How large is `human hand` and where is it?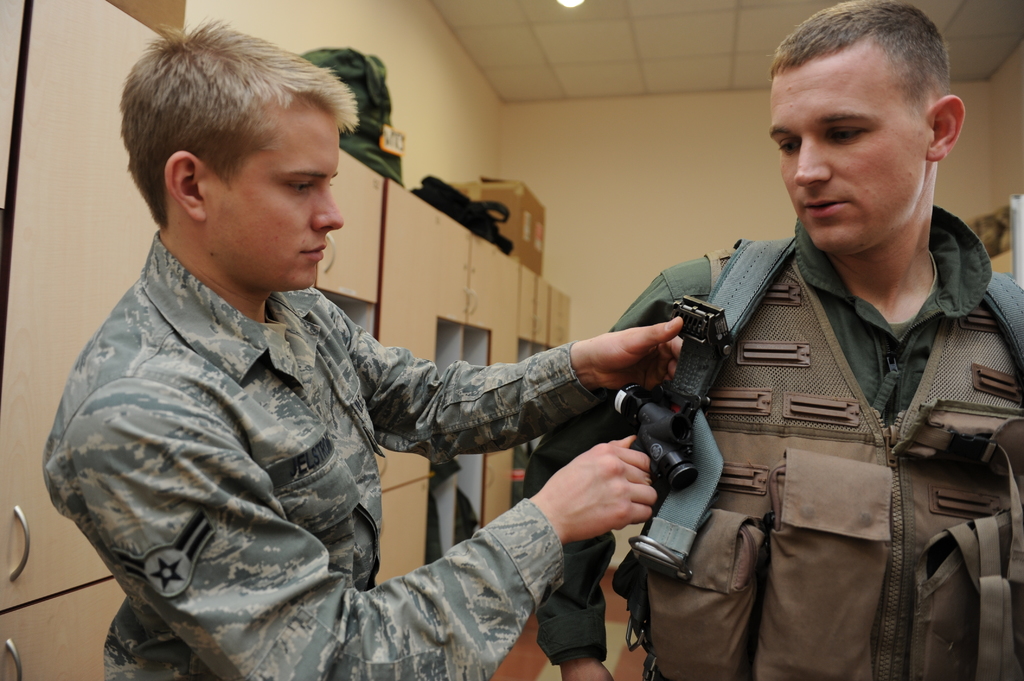
Bounding box: region(577, 451, 663, 538).
